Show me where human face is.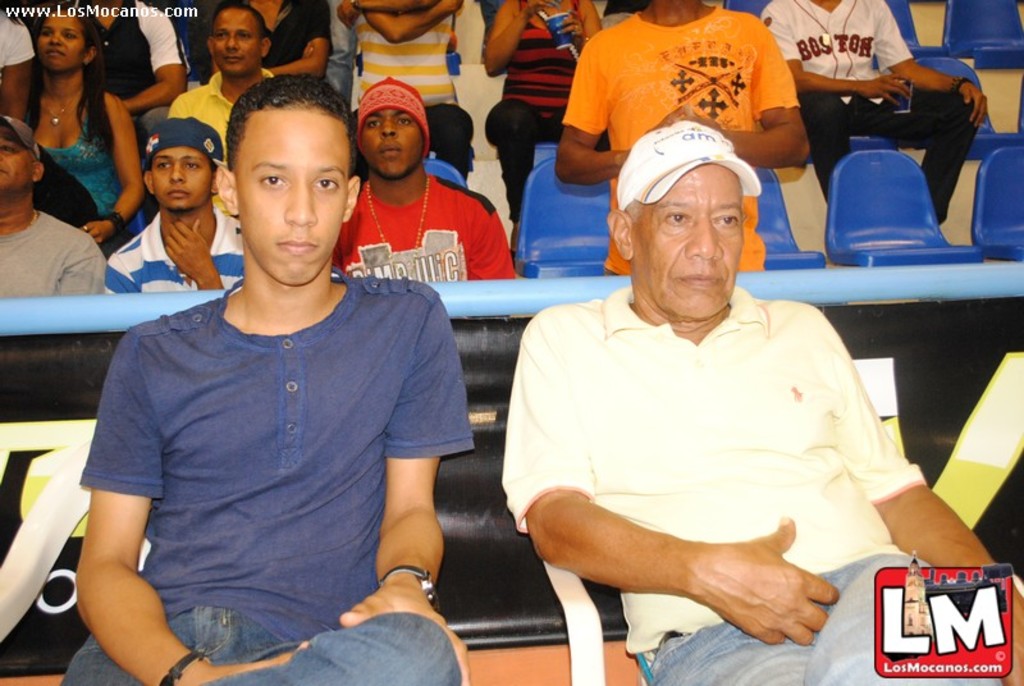
human face is at locate(361, 104, 425, 174).
